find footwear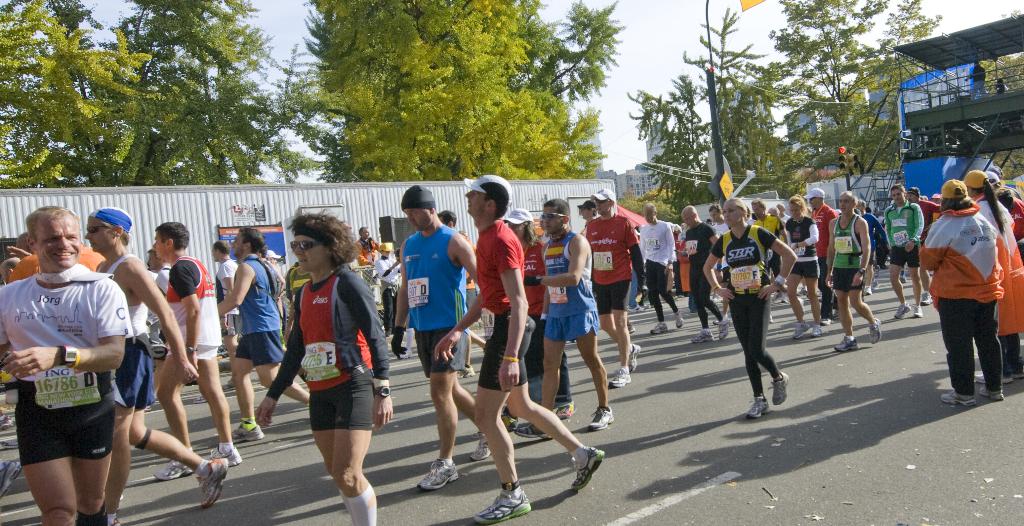
674, 308, 687, 328
